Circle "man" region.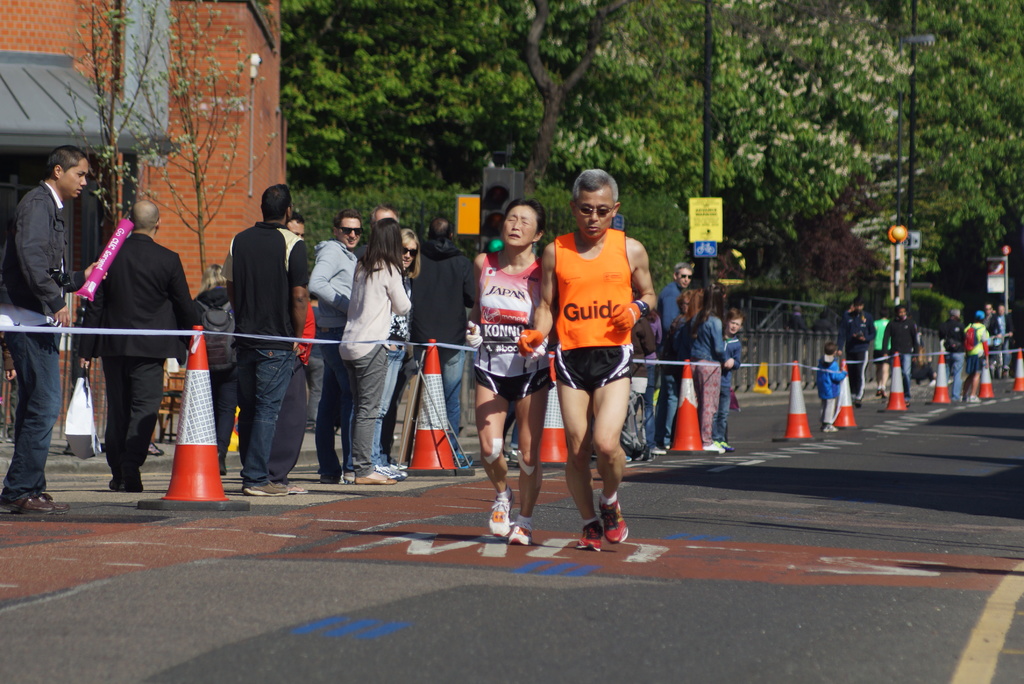
Region: select_region(94, 191, 200, 495).
